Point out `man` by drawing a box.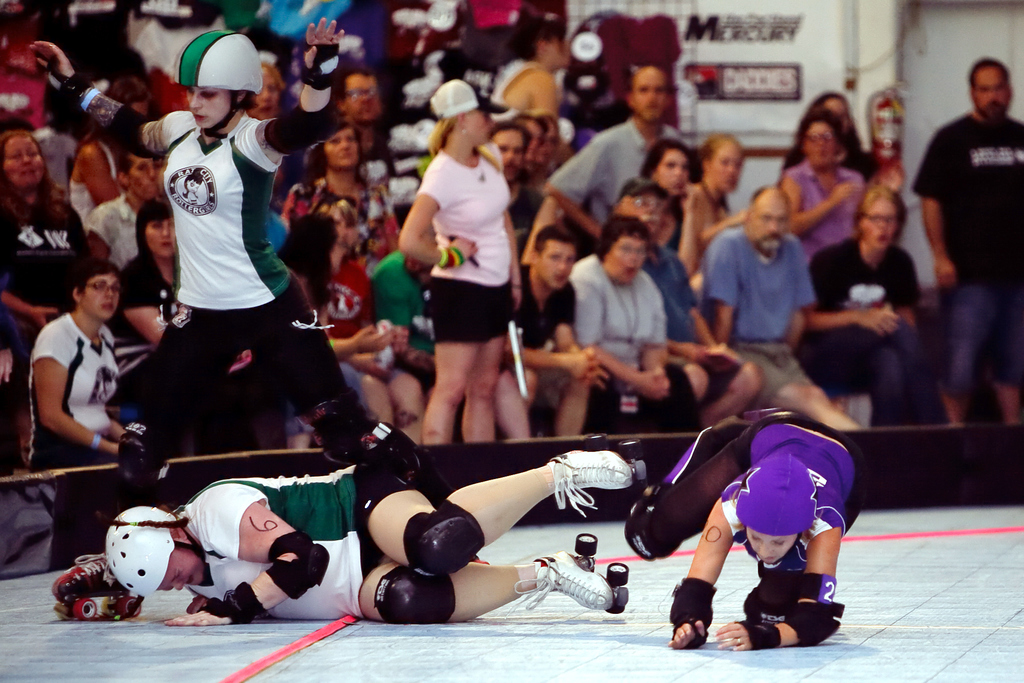
[541,66,685,239].
